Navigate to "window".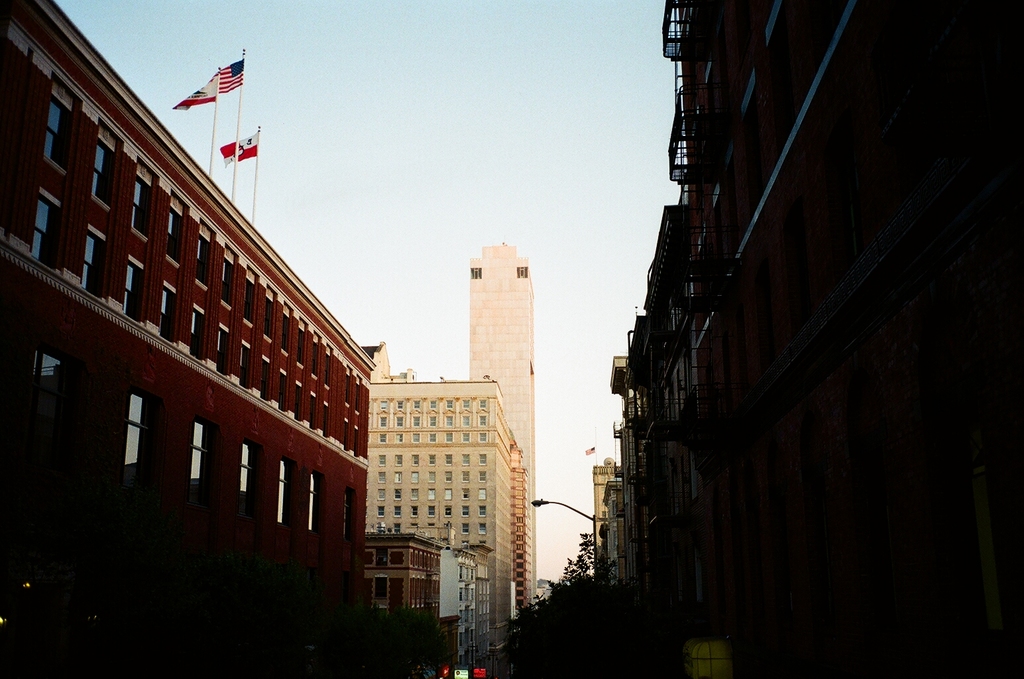
Navigation target: <bbox>188, 306, 203, 360</bbox>.
